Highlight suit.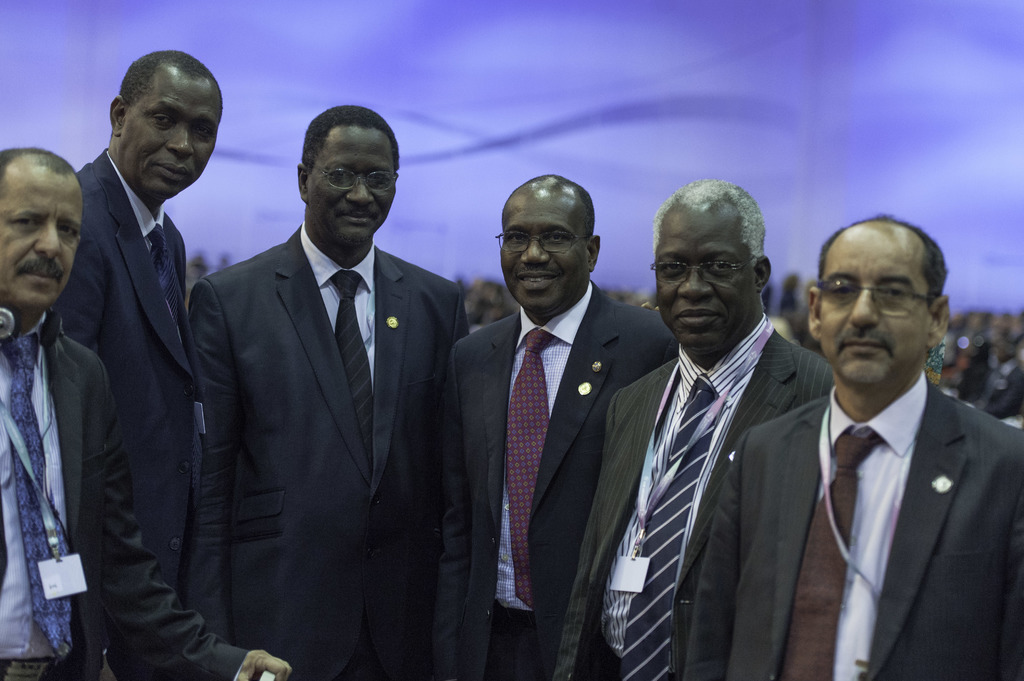
Highlighted region: Rect(444, 277, 682, 680).
